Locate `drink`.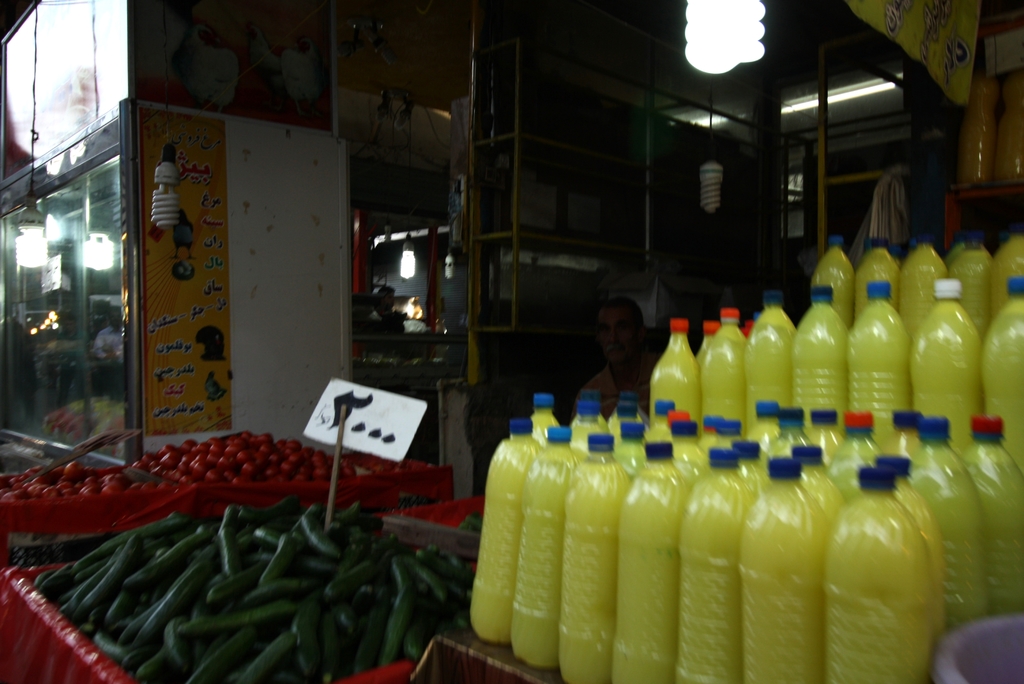
Bounding box: x1=792 y1=288 x2=846 y2=434.
